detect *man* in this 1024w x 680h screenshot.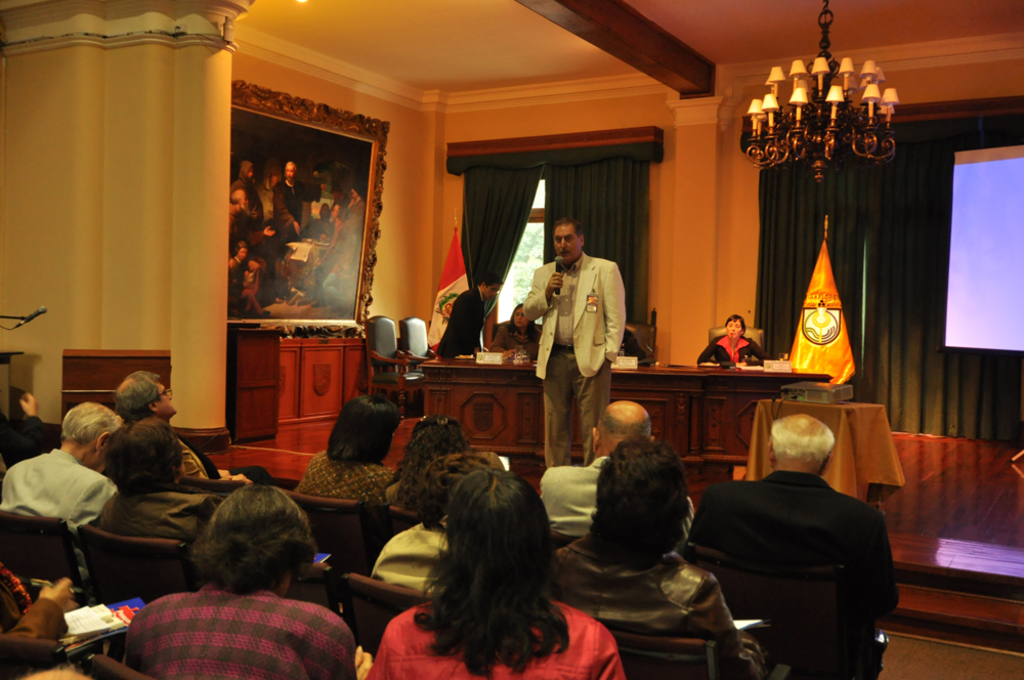
Detection: l=434, t=270, r=504, b=360.
